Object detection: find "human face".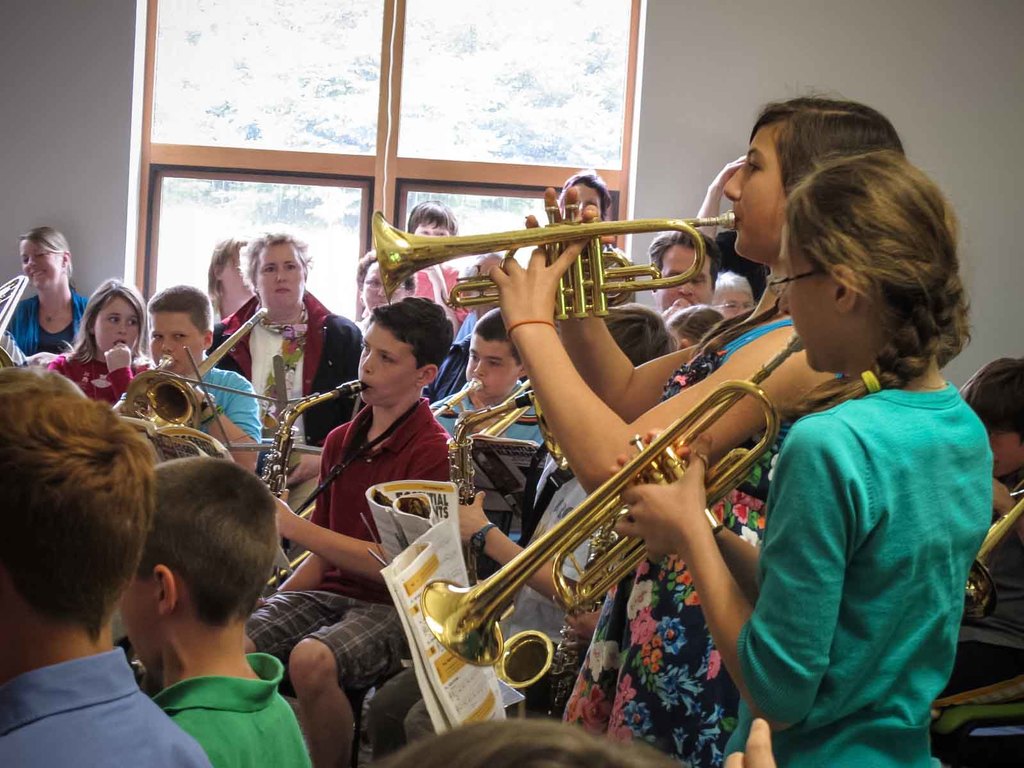
crop(773, 220, 838, 371).
